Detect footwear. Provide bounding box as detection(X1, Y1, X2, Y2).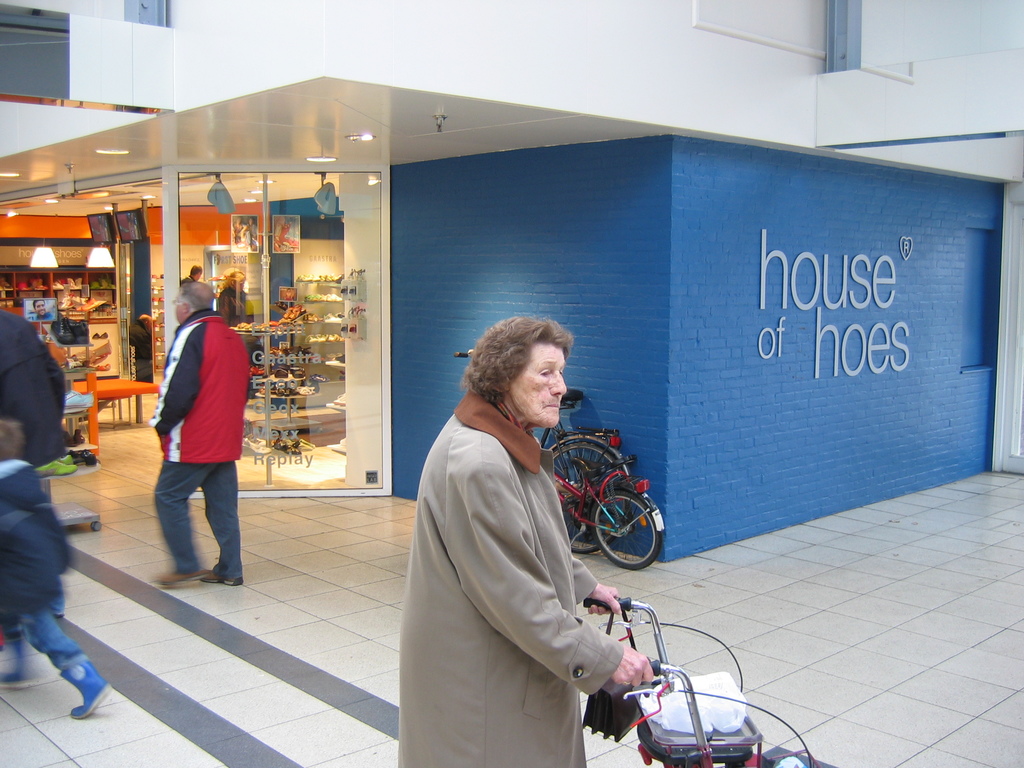
detection(196, 572, 244, 584).
